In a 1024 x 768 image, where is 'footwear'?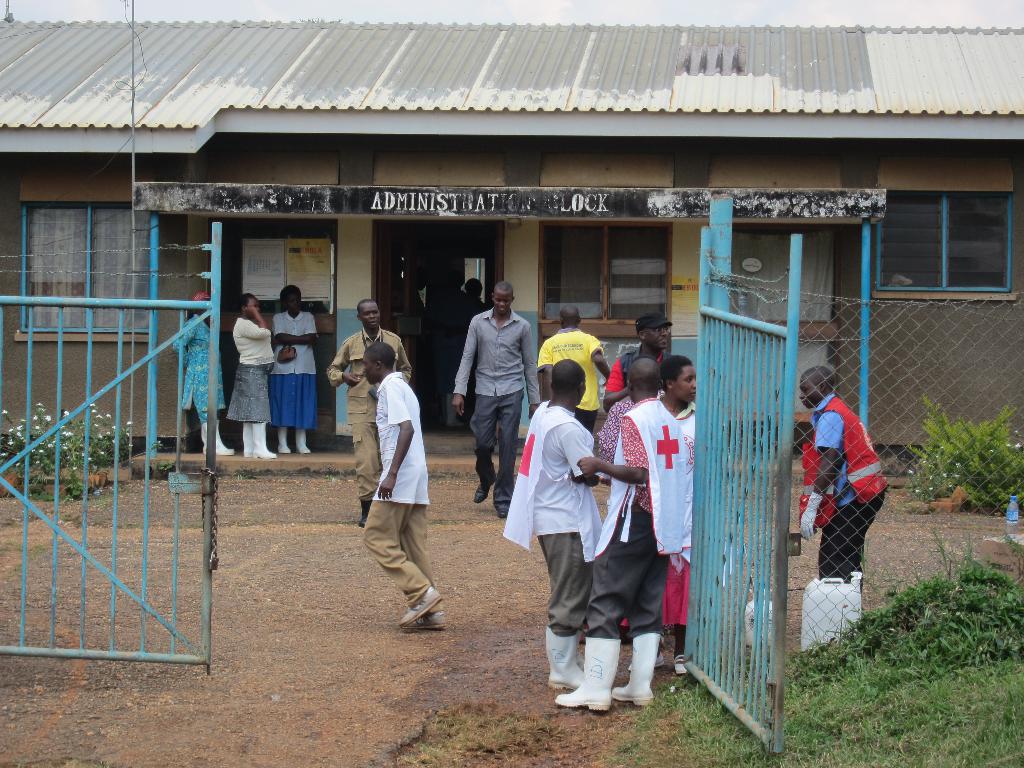
(x1=606, y1=633, x2=666, y2=708).
